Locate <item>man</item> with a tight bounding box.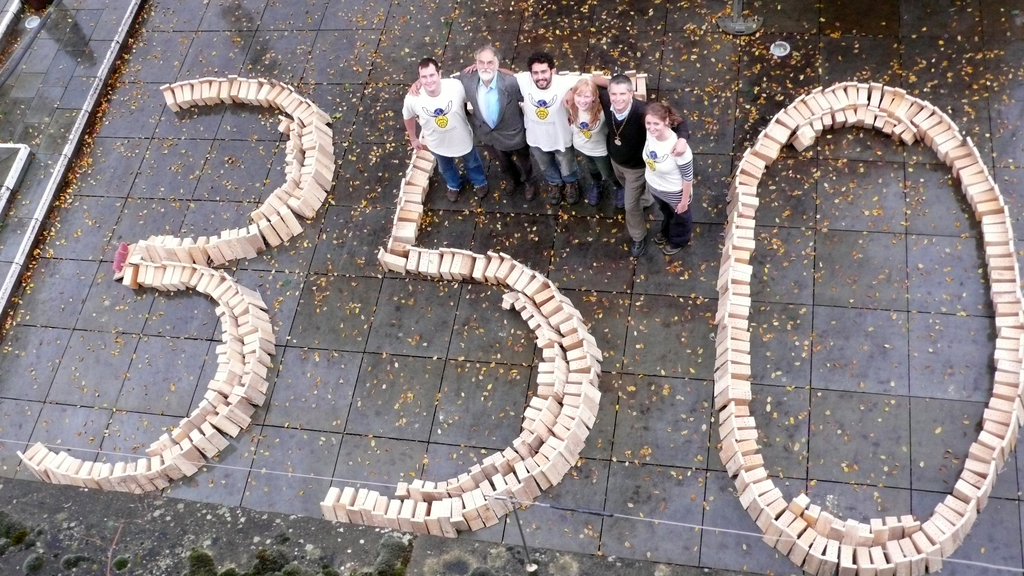
{"x1": 559, "y1": 74, "x2": 691, "y2": 261}.
